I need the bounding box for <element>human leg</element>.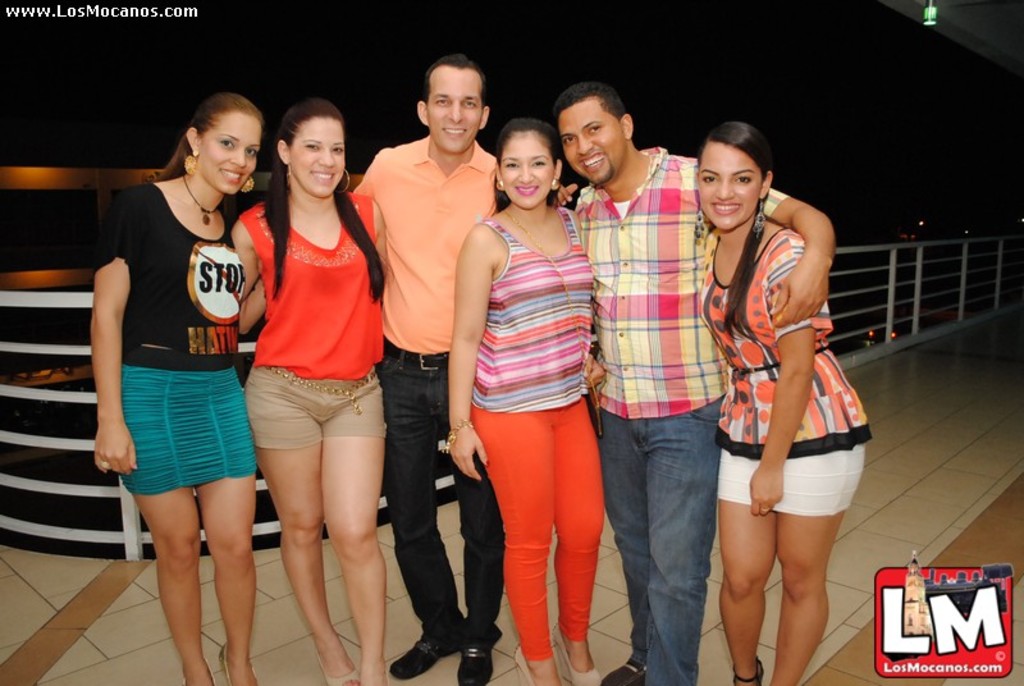
Here it is: <bbox>714, 387, 777, 685</bbox>.
